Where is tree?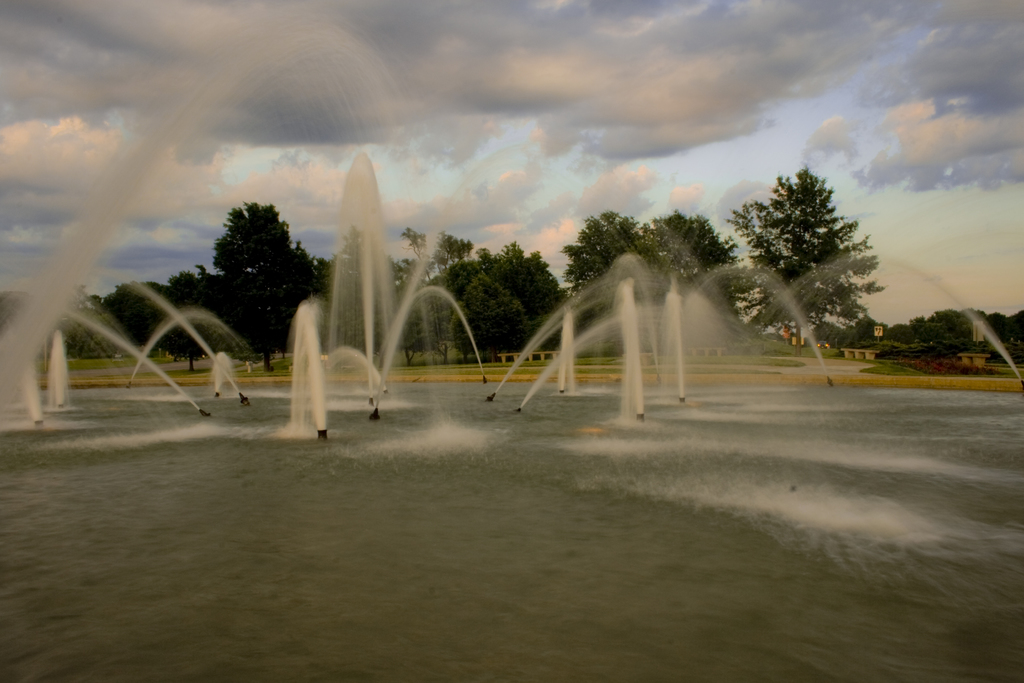
x1=737, y1=156, x2=883, y2=361.
